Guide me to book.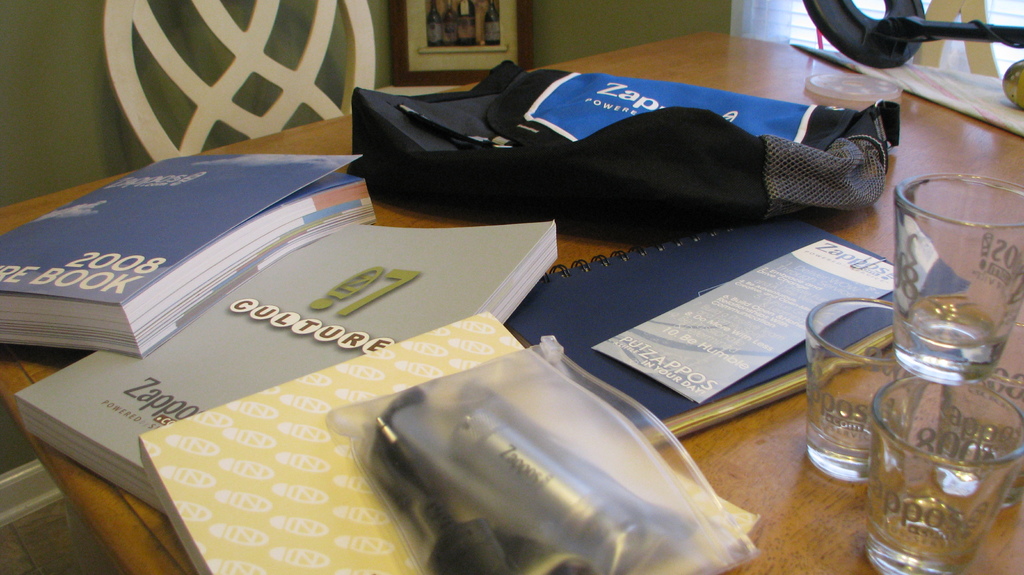
Guidance: x1=0 y1=145 x2=380 y2=364.
